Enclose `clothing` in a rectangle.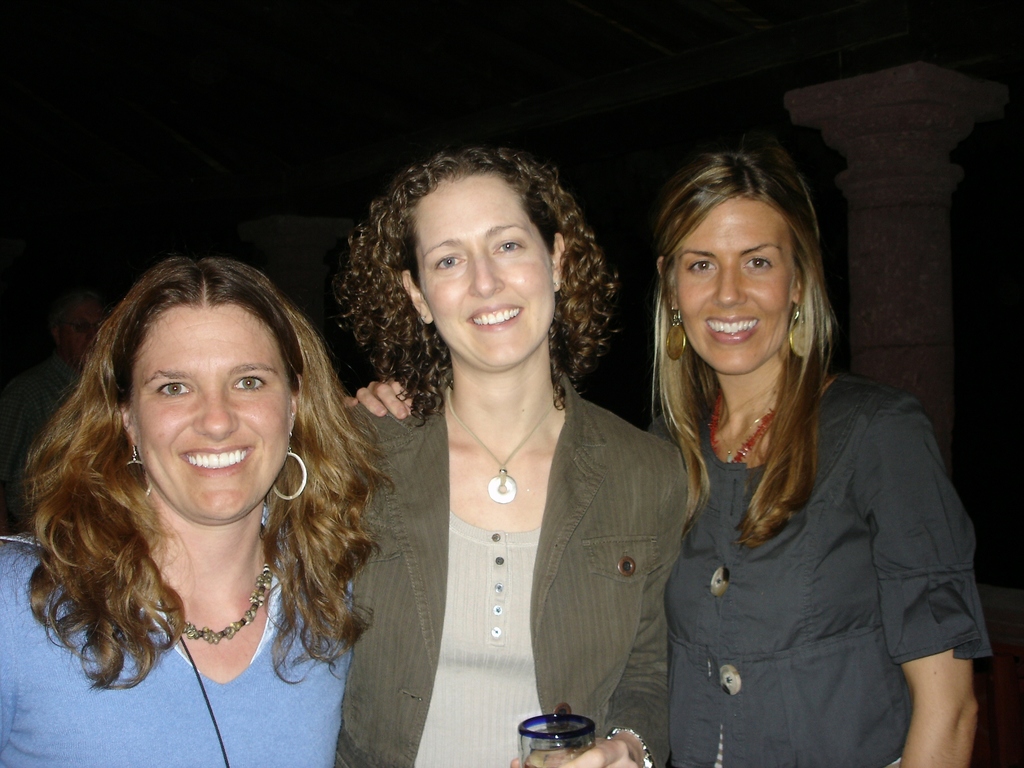
locate(637, 376, 992, 767).
